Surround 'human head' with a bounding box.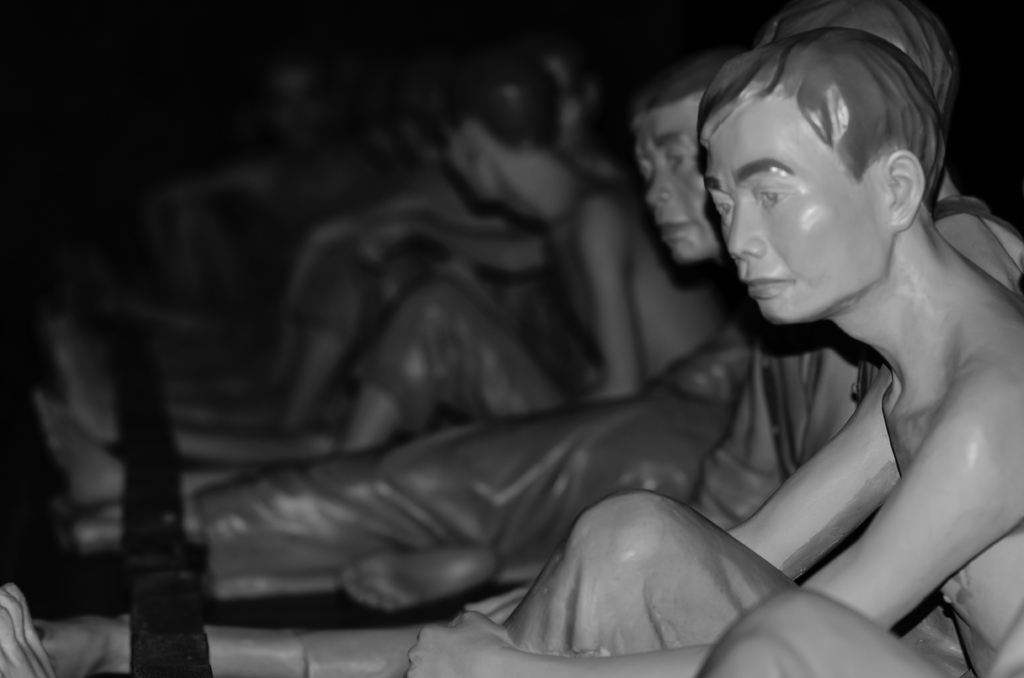
<bbox>447, 66, 560, 191</bbox>.
